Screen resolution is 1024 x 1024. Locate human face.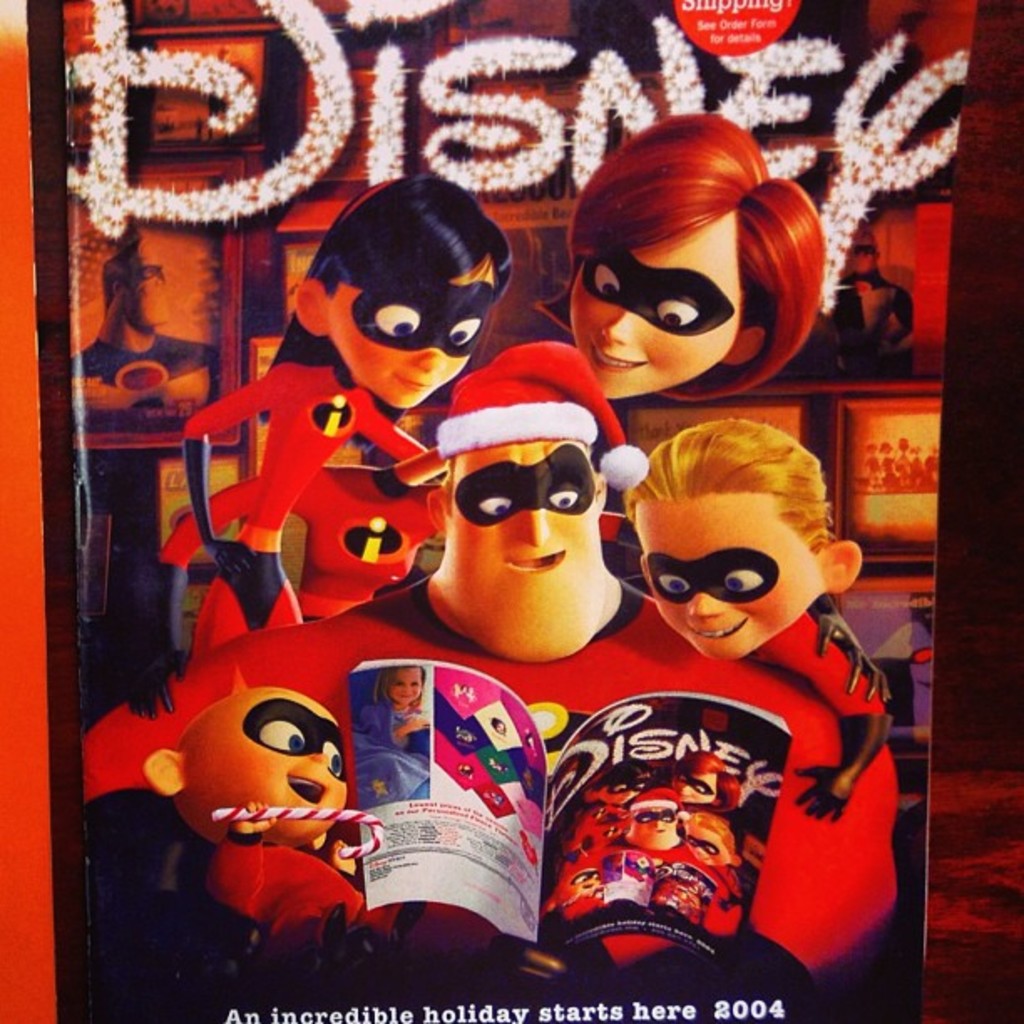
[left=392, top=663, right=423, bottom=703].
